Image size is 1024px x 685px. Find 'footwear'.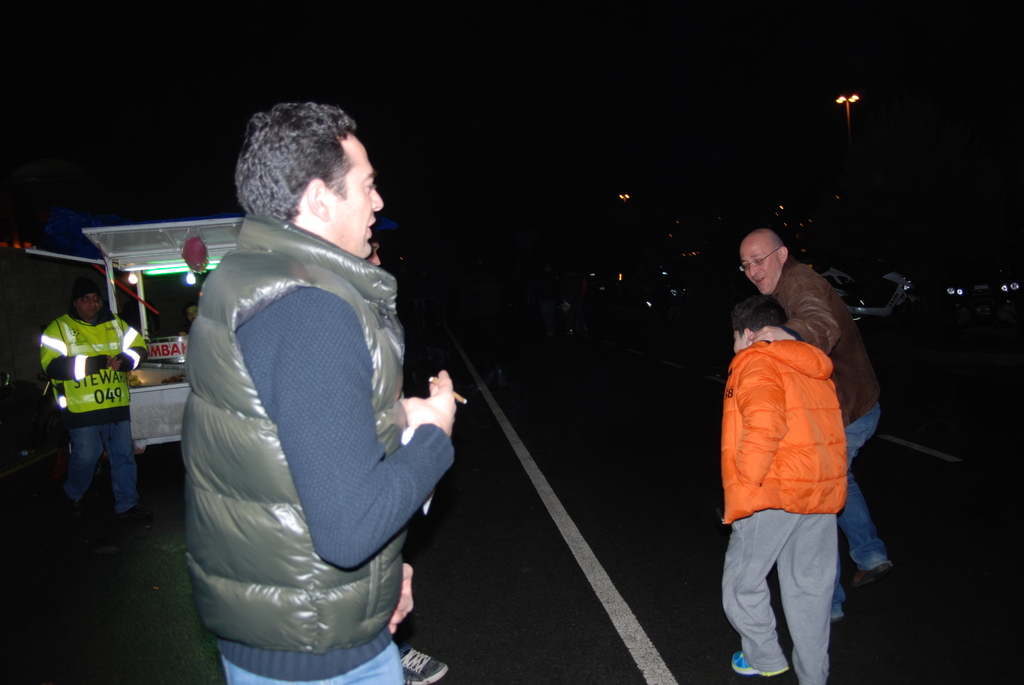
(x1=397, y1=643, x2=449, y2=681).
